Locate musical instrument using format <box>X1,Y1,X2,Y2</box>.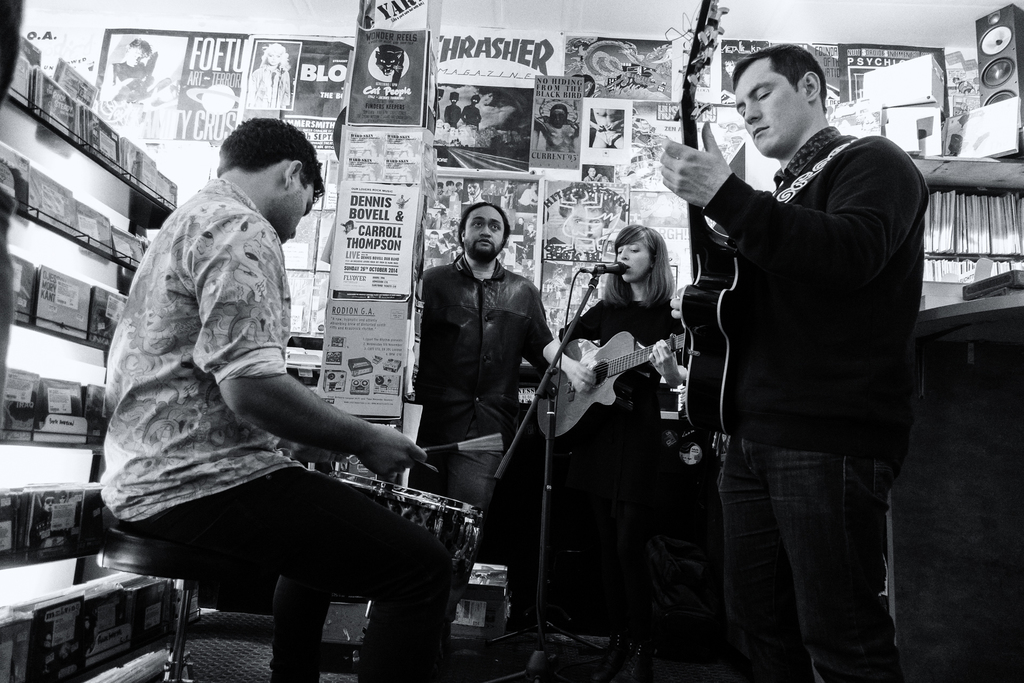
<box>679,0,730,454</box>.
